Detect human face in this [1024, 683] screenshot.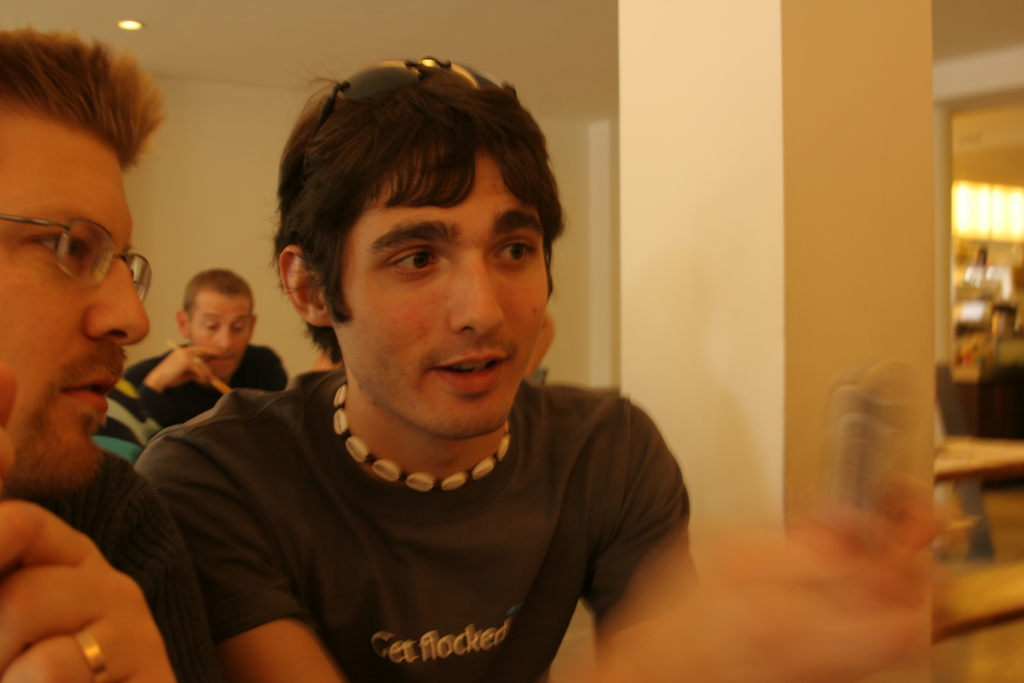
Detection: left=193, top=284, right=251, bottom=370.
